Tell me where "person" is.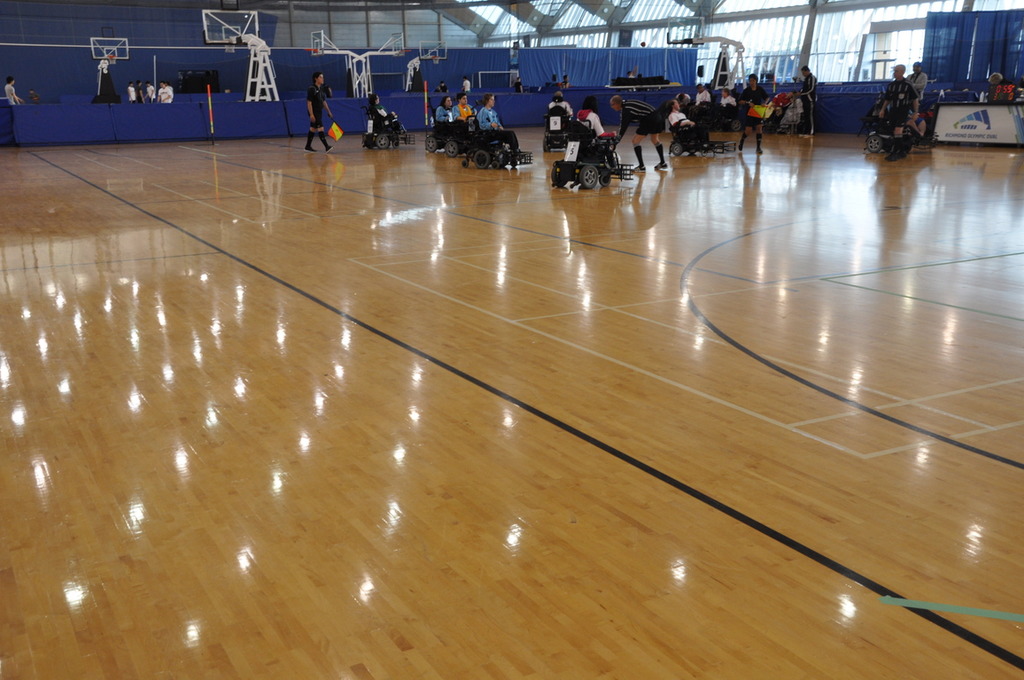
"person" is at bbox=(611, 96, 669, 172).
